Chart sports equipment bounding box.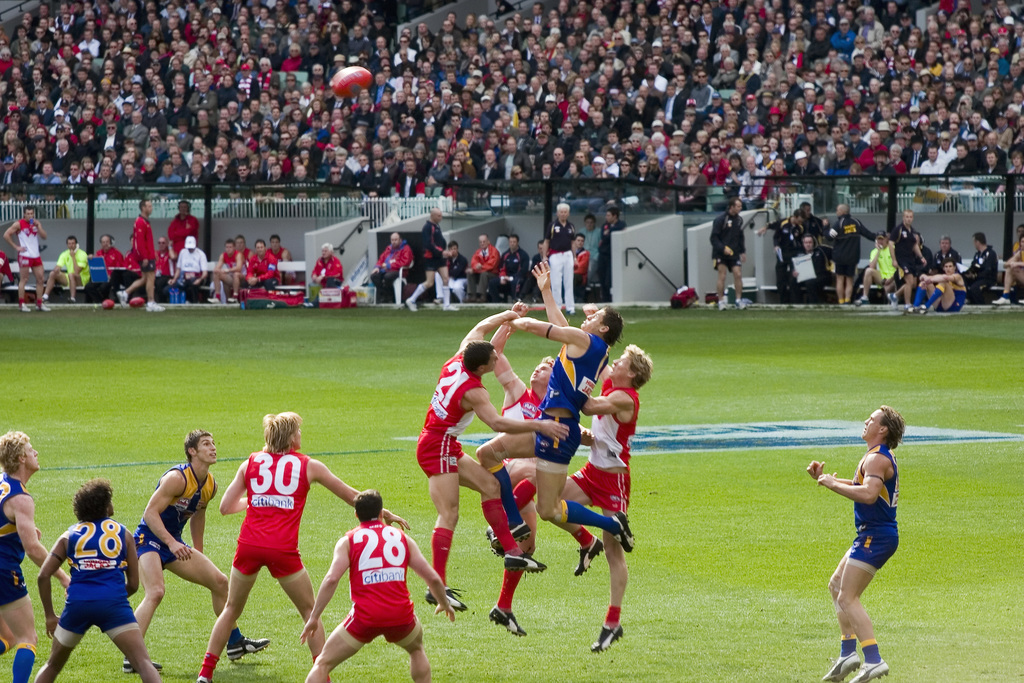
Charted: box=[327, 63, 372, 101].
